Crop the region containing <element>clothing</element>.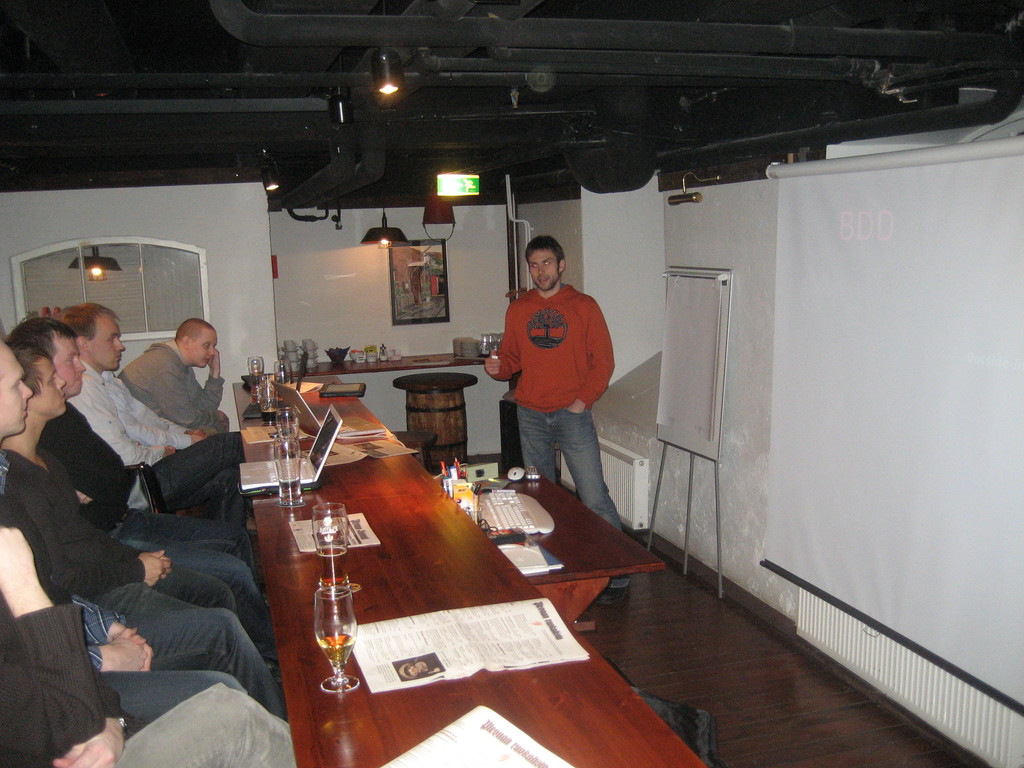
Crop region: (left=0, top=440, right=291, bottom=716).
